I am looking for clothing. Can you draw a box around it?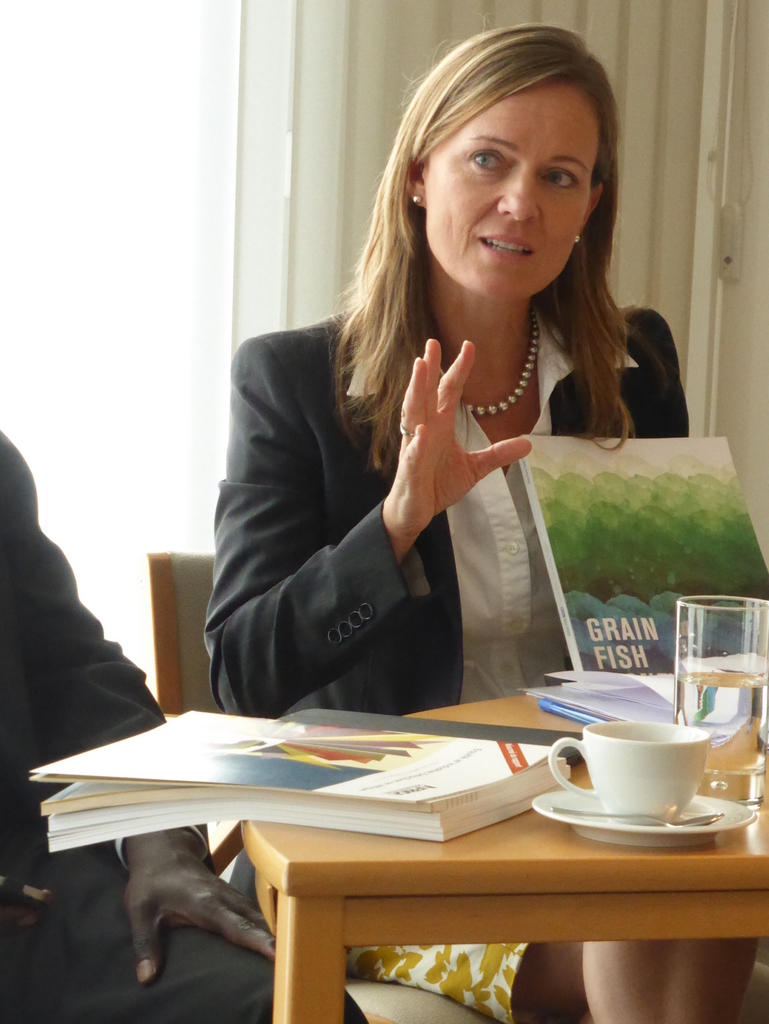
Sure, the bounding box is <region>201, 300, 693, 1023</region>.
